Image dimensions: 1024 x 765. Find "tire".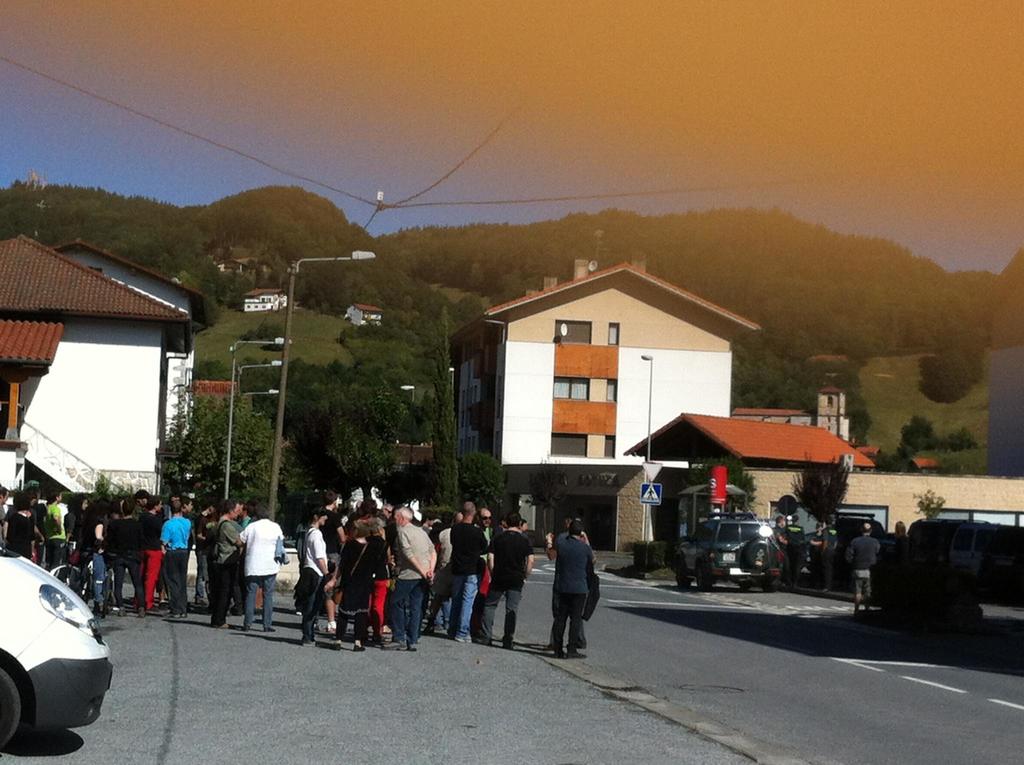
locate(673, 576, 692, 591).
